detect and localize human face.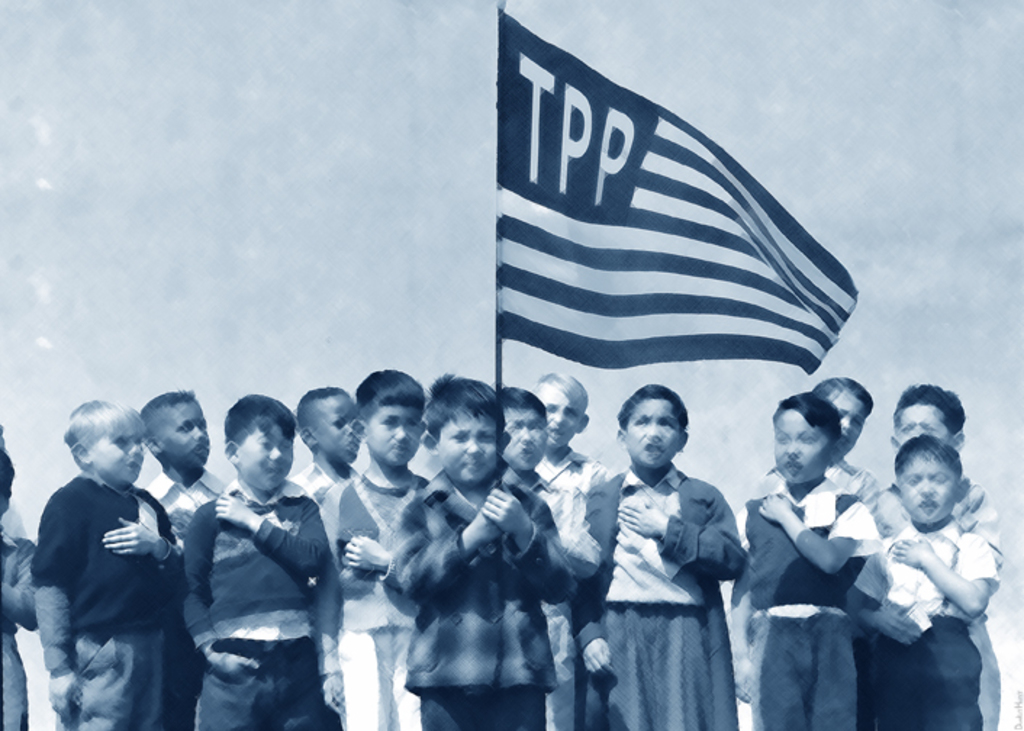
Localized at [x1=506, y1=412, x2=542, y2=474].
